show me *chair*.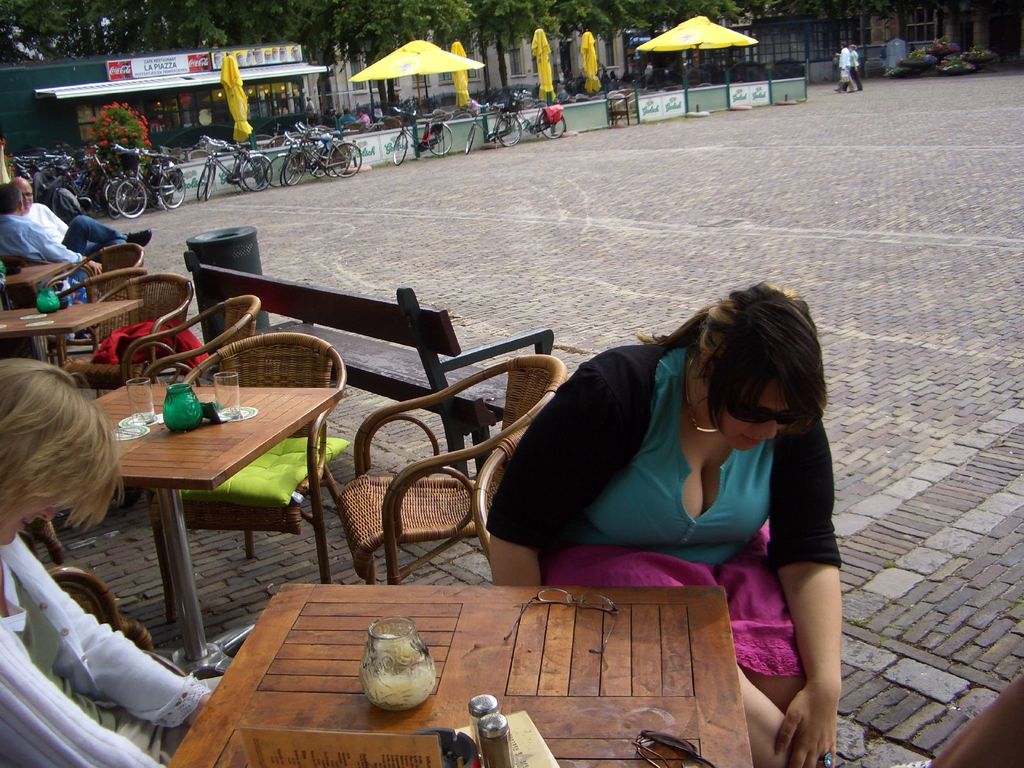
*chair* is here: {"left": 147, "top": 335, "right": 353, "bottom": 625}.
